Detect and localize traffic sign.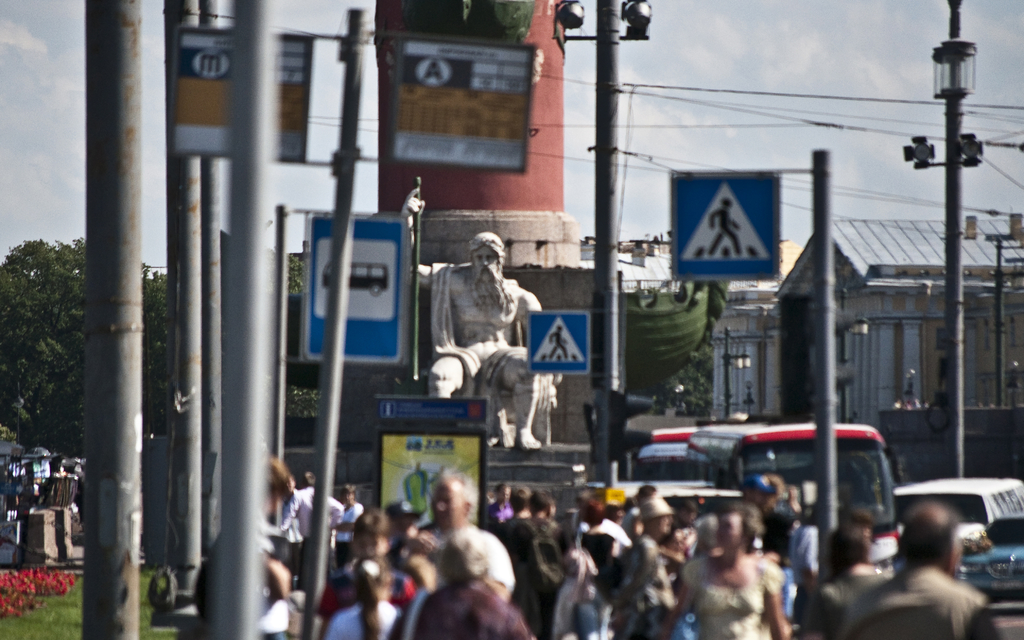
Localized at crop(305, 216, 404, 365).
